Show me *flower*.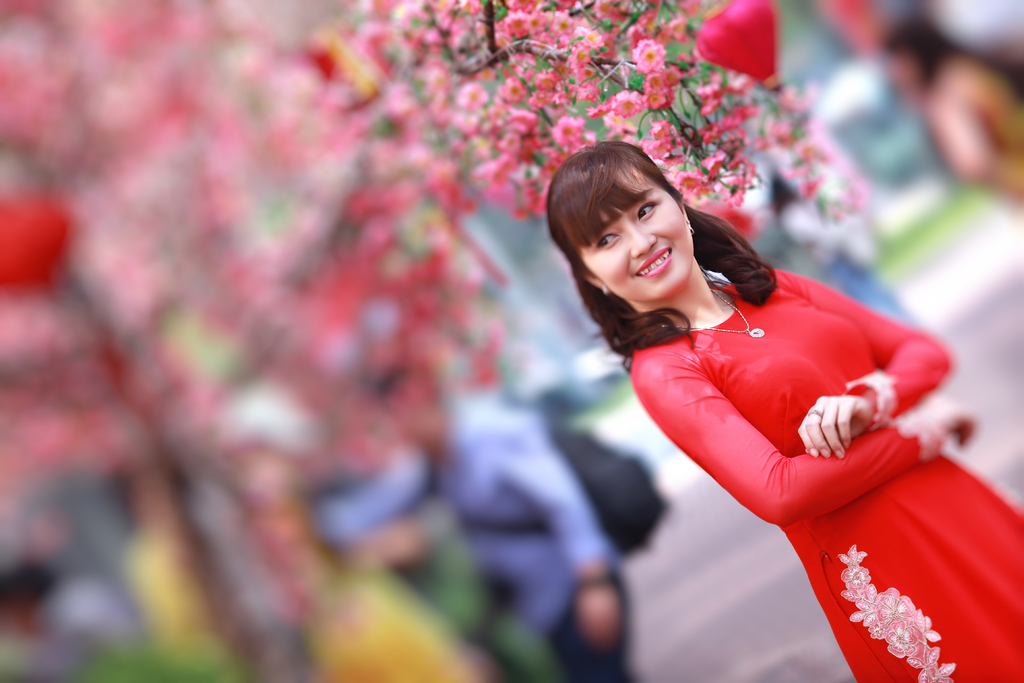
*flower* is here: select_region(696, 4, 802, 72).
